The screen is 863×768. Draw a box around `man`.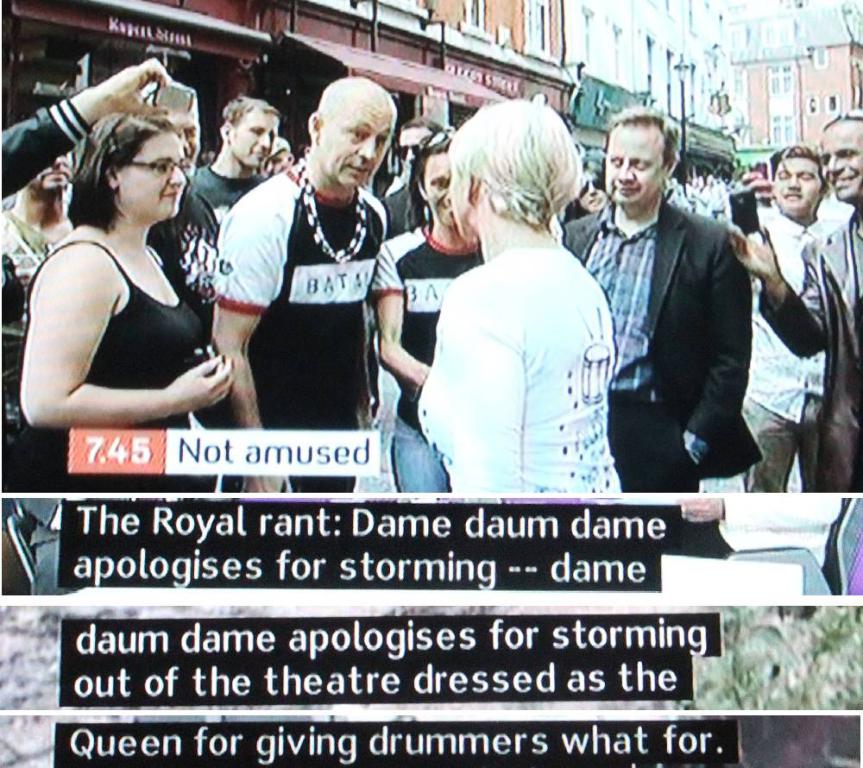
(x1=731, y1=134, x2=831, y2=489).
